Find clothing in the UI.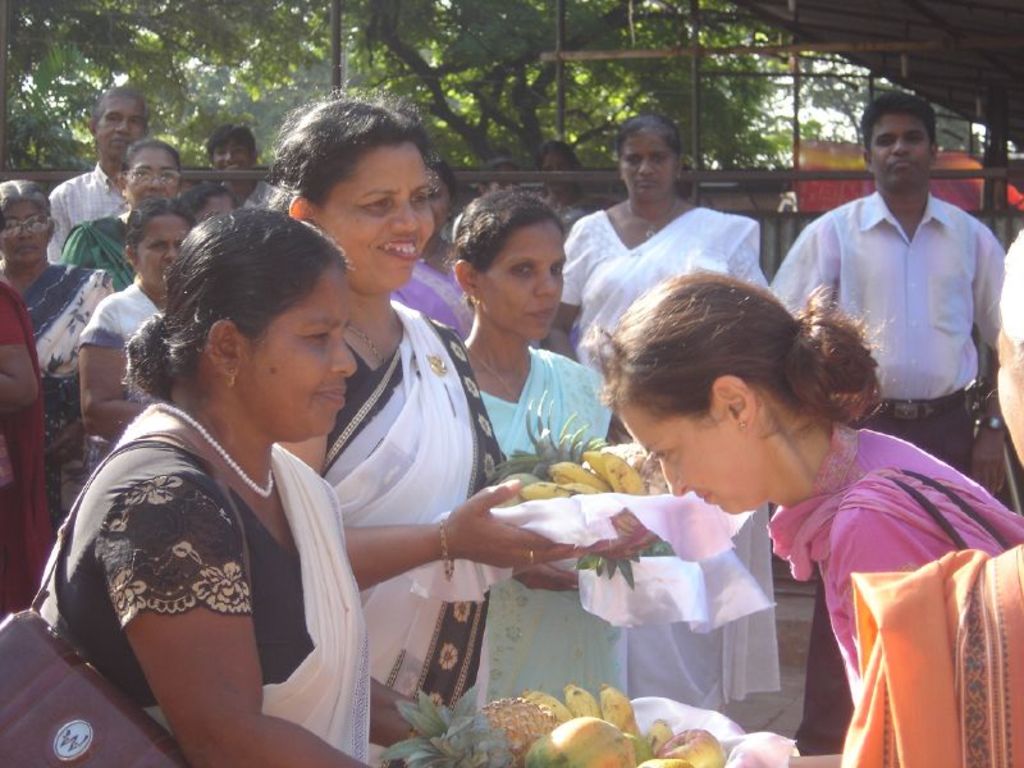
UI element at [41,438,371,767].
